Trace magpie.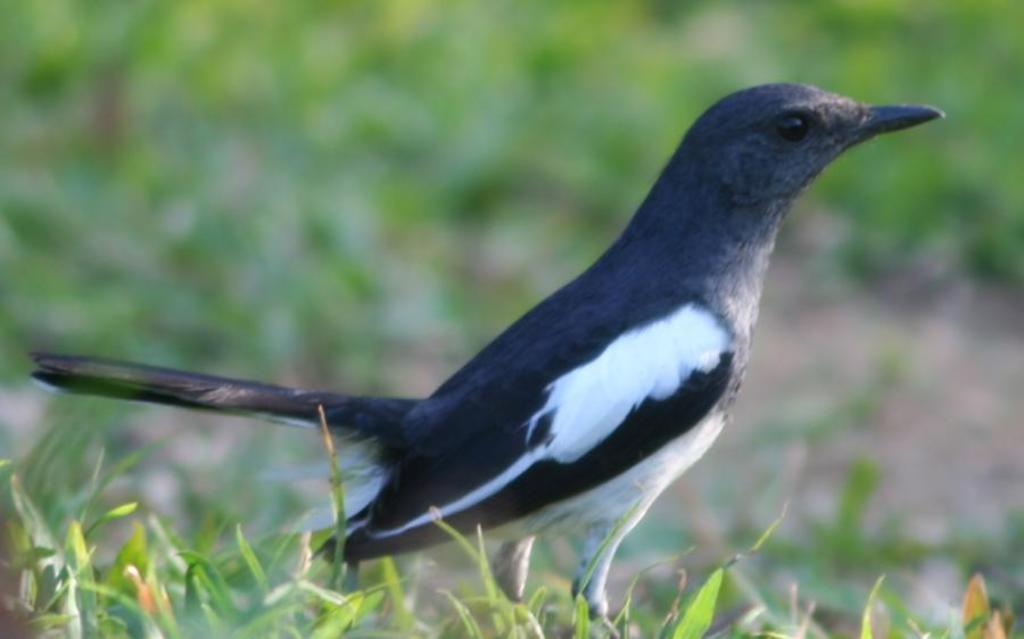
Traced to rect(31, 84, 943, 638).
